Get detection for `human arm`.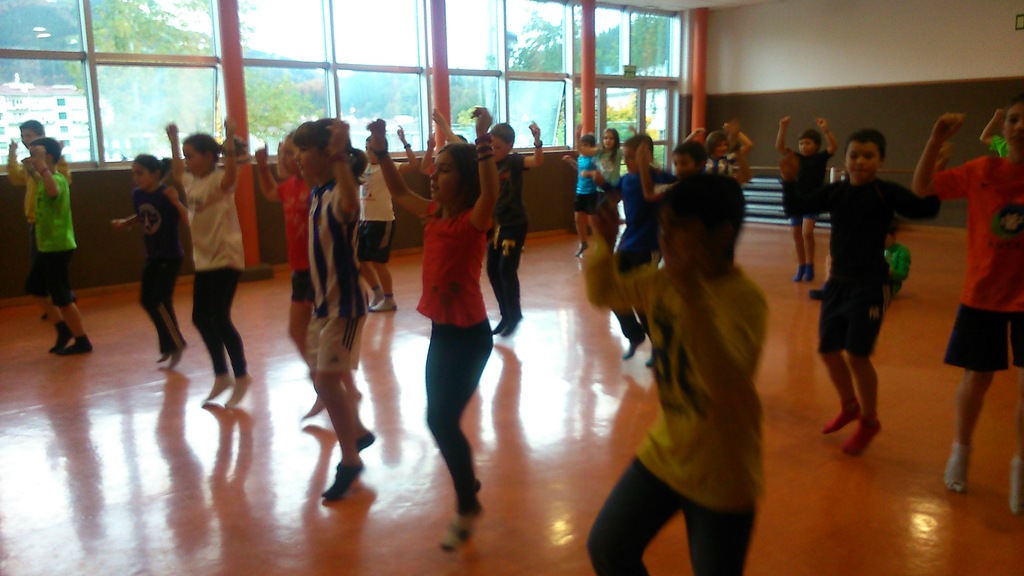
Detection: select_region(219, 110, 239, 189).
